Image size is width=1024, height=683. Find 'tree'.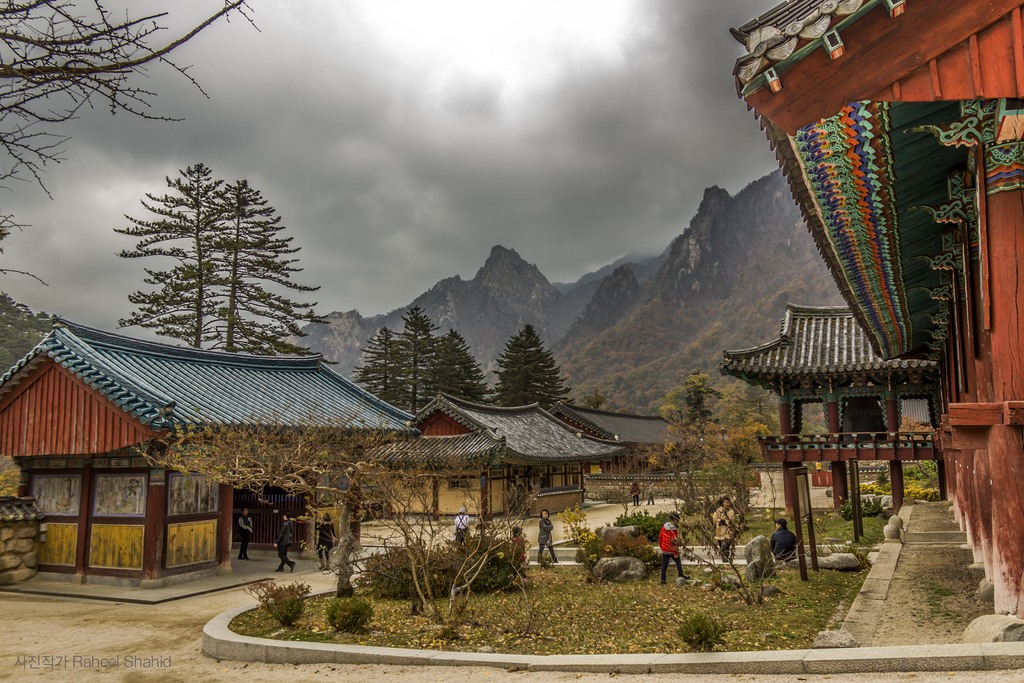
114,157,230,352.
